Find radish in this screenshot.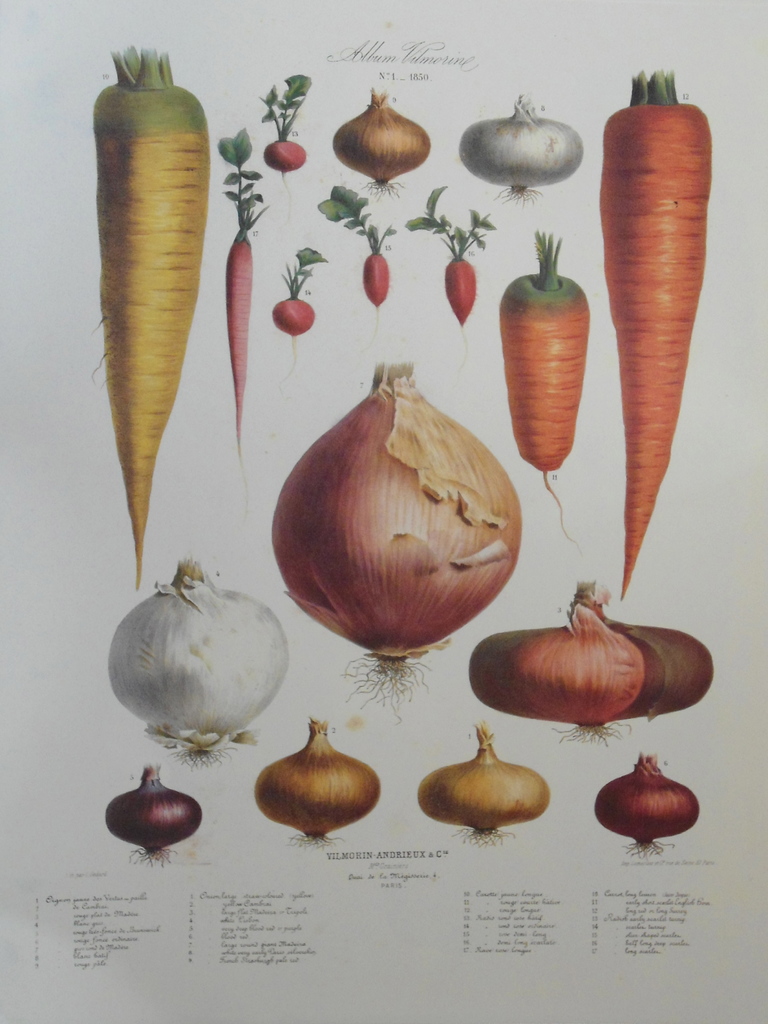
The bounding box for radish is rect(413, 184, 497, 330).
